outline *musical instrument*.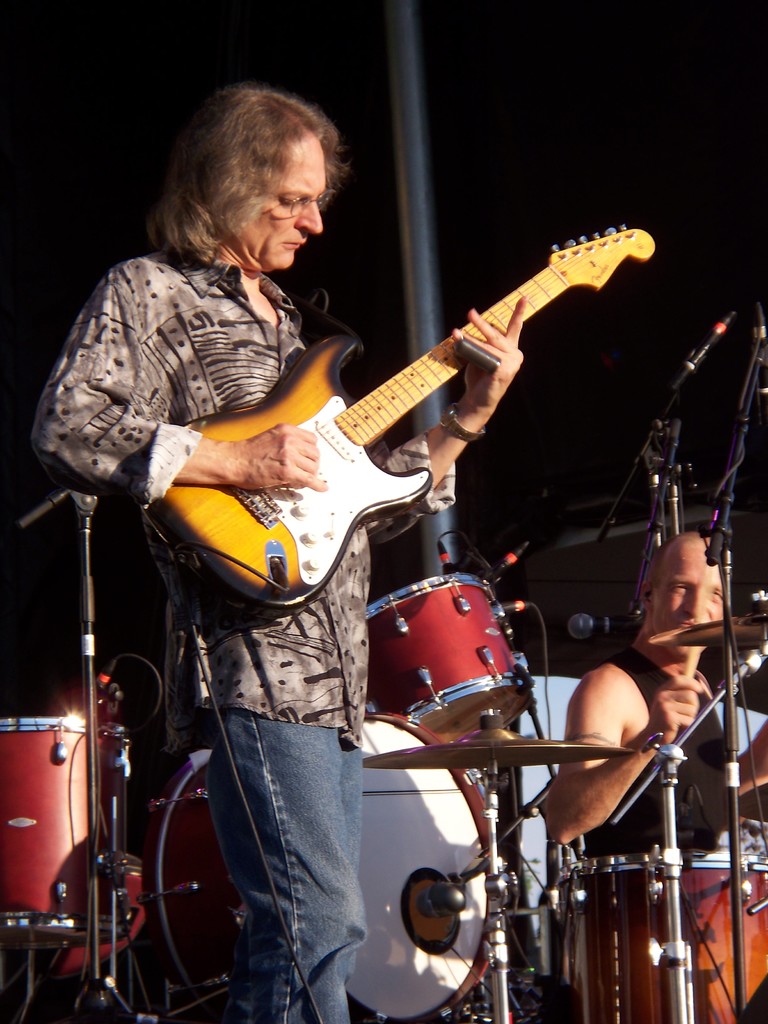
Outline: [left=0, top=710, right=134, bottom=953].
